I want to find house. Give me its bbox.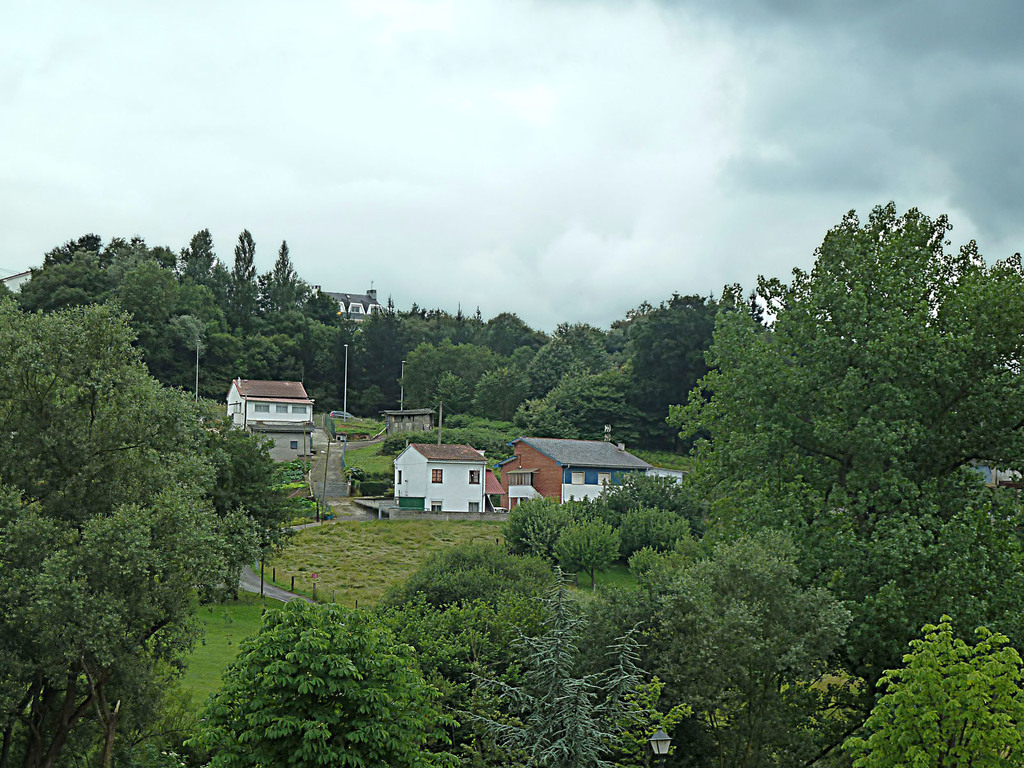
[460,424,660,520].
